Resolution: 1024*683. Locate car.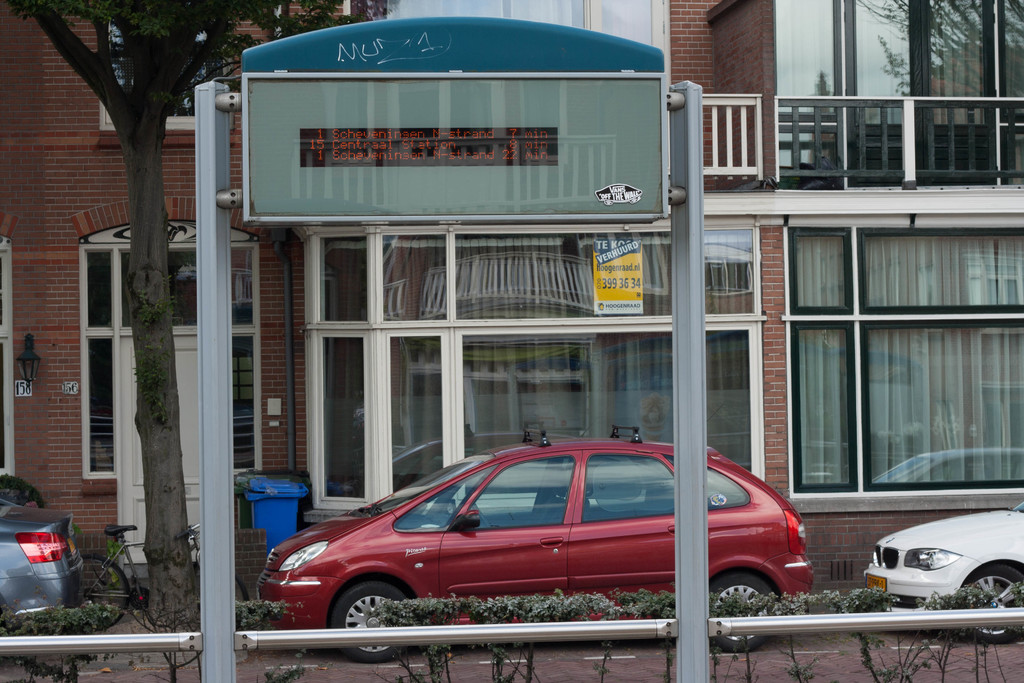
{"left": 870, "top": 498, "right": 1023, "bottom": 643}.
